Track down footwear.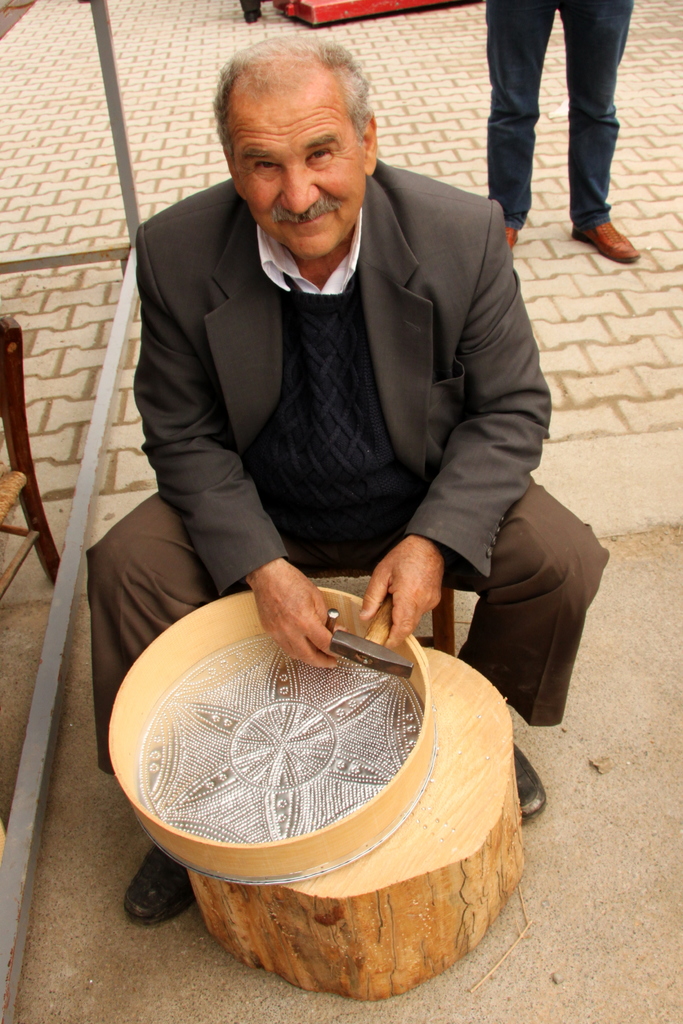
Tracked to region(122, 845, 199, 922).
